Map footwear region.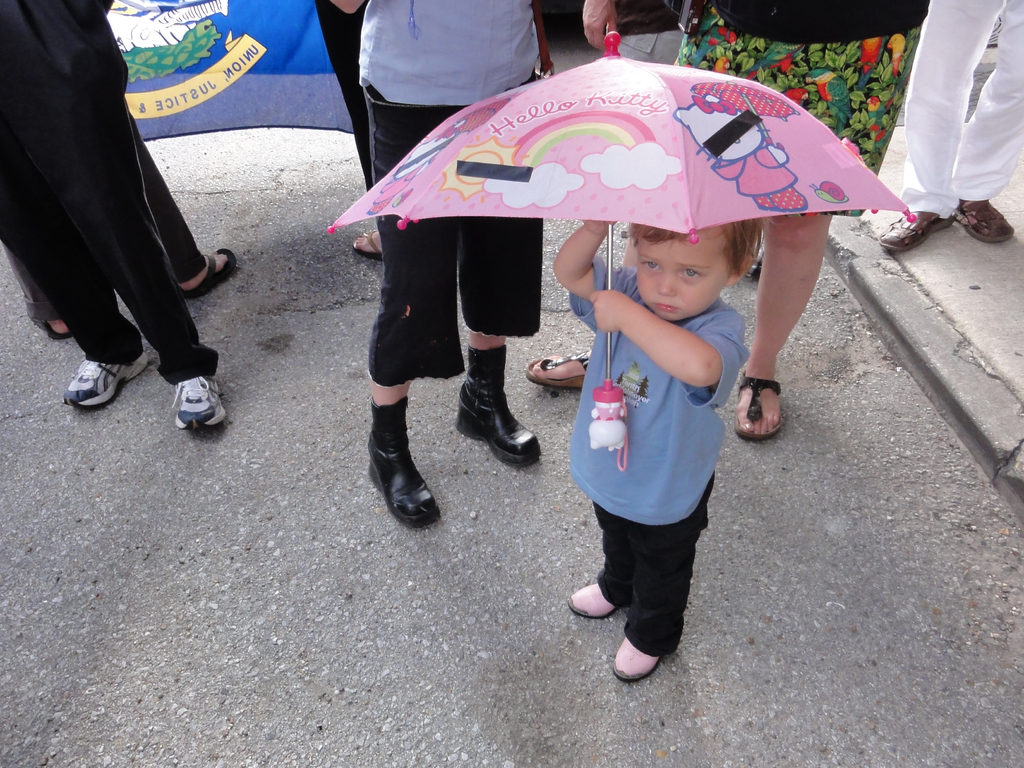
Mapped to (364,420,431,537).
